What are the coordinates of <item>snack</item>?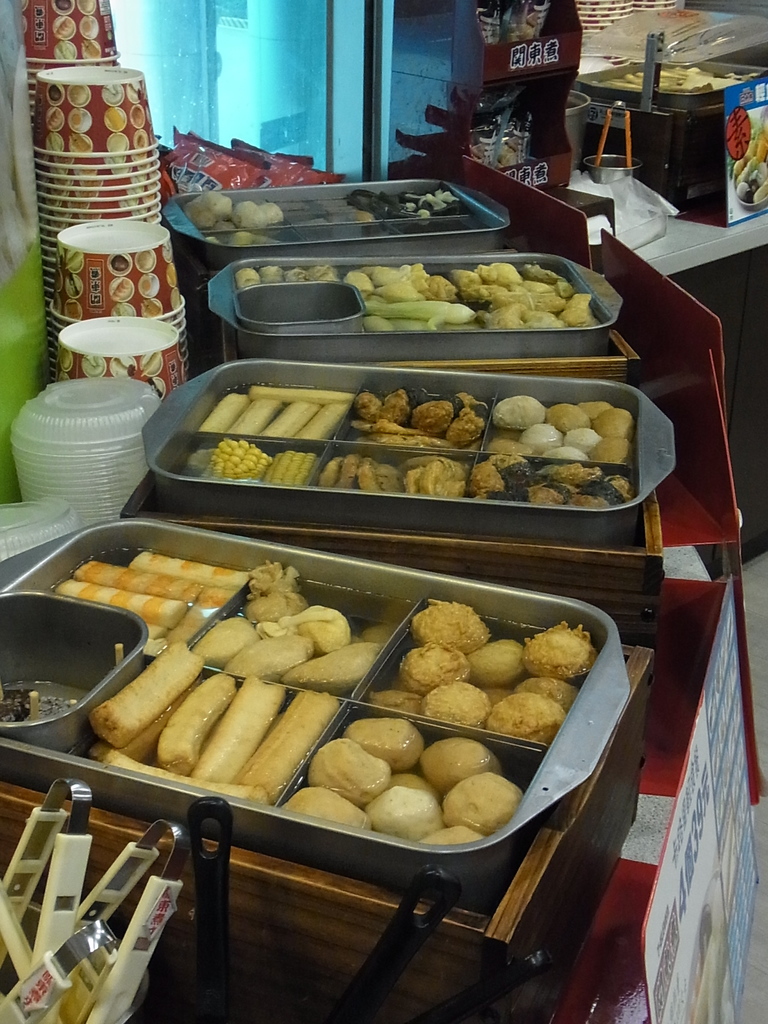
51 547 254 644.
